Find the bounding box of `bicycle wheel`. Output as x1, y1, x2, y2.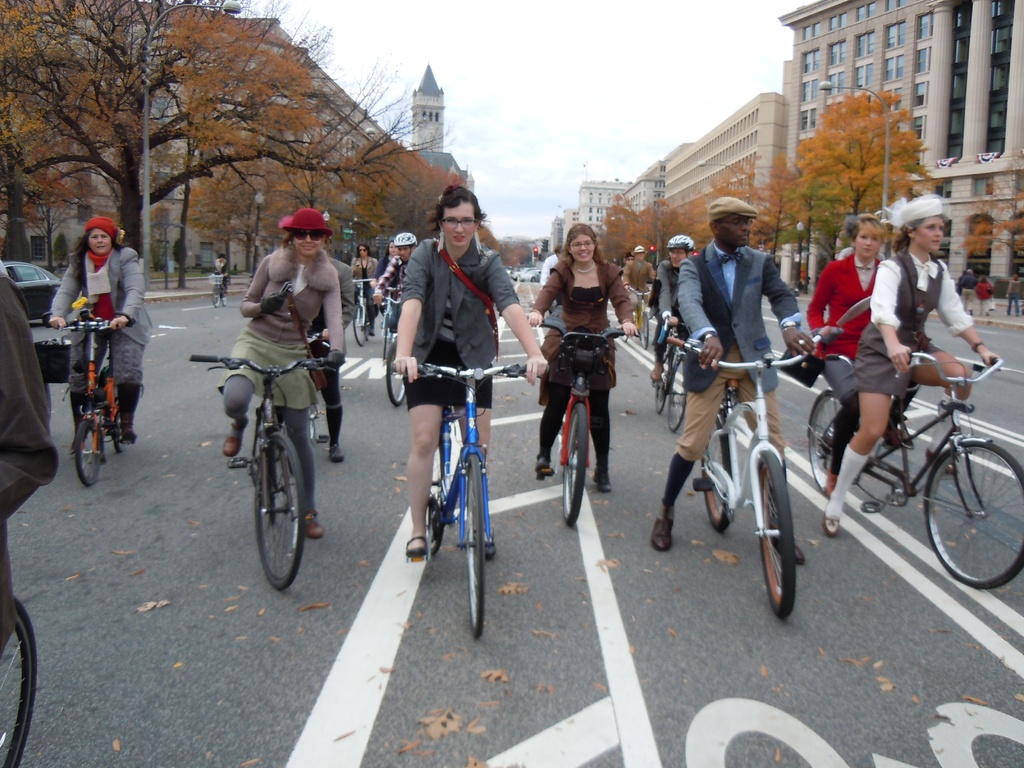
351, 303, 364, 345.
